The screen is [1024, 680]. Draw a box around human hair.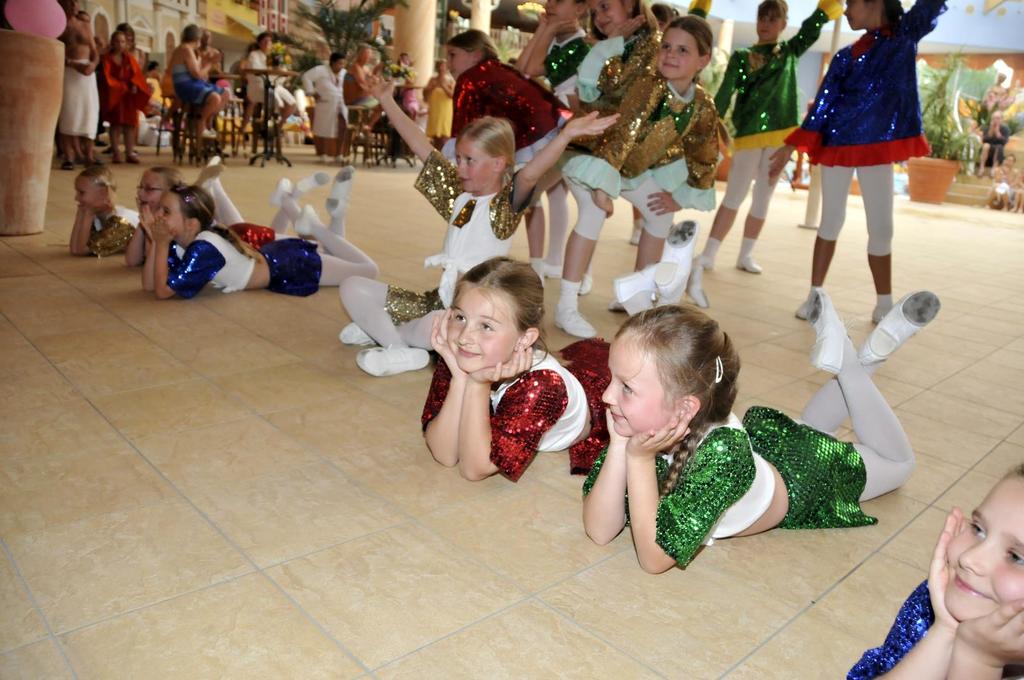
(620, 0, 661, 35).
